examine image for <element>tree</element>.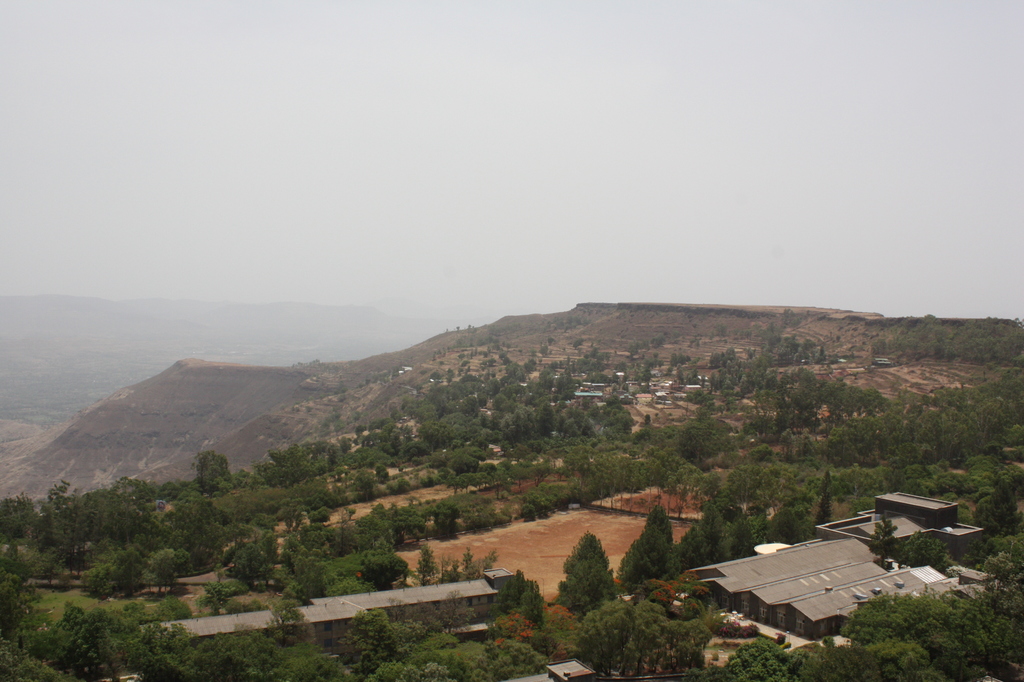
Examination result: (811,469,834,527).
